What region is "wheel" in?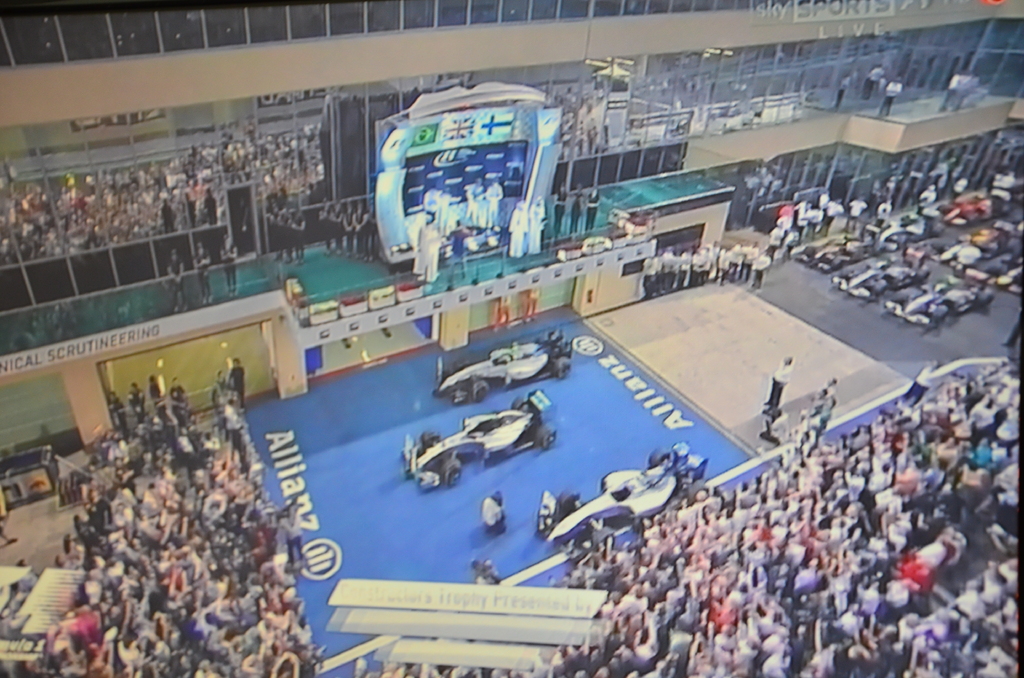
467, 380, 491, 402.
